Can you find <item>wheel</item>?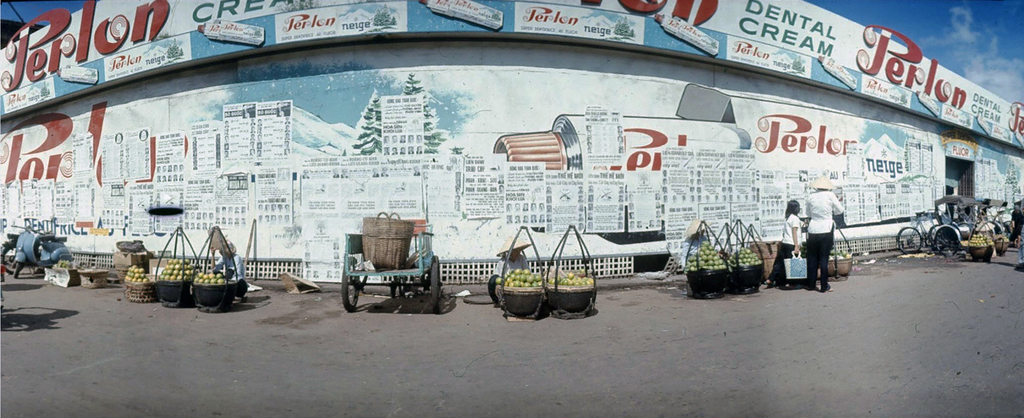
Yes, bounding box: rect(15, 261, 20, 277).
